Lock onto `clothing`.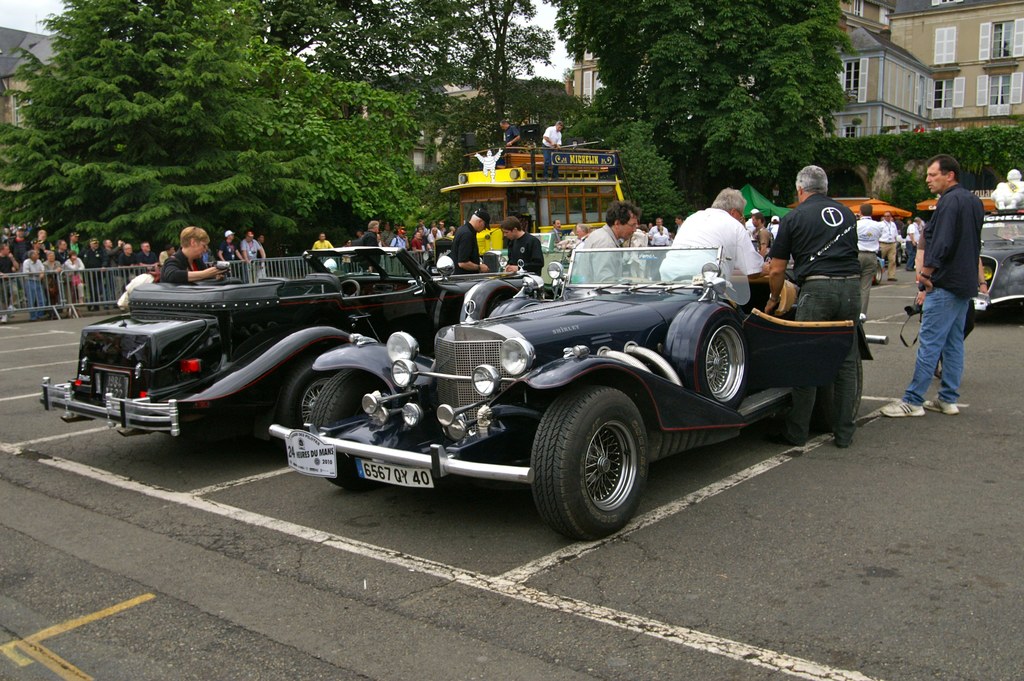
Locked: x1=140 y1=247 x2=163 y2=265.
